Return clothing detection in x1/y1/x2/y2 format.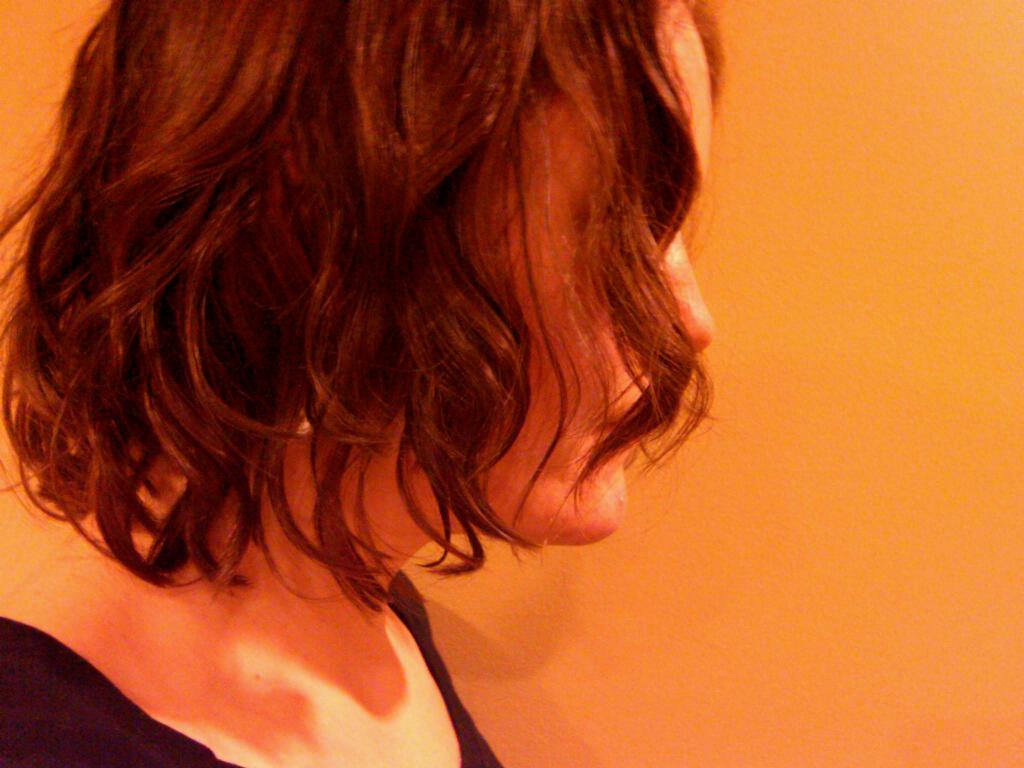
0/526/589/765.
